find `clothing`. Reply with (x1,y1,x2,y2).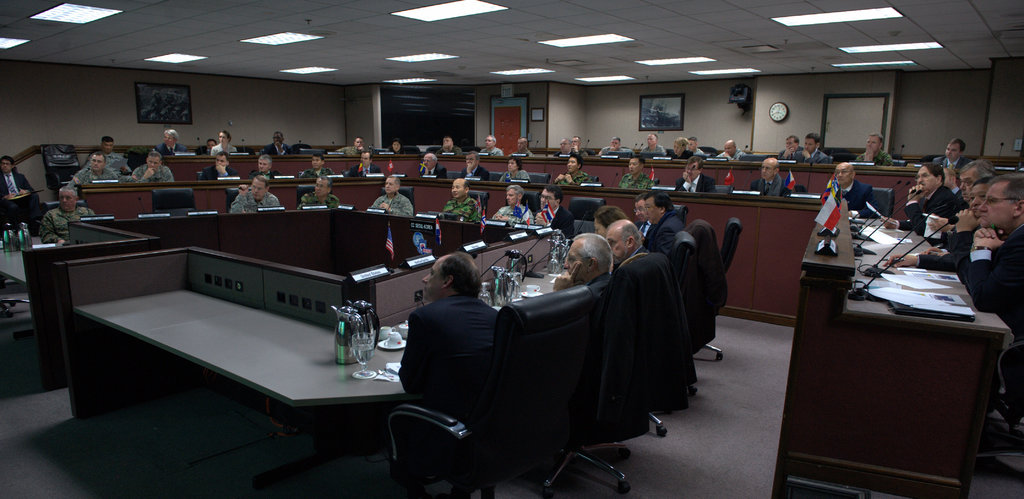
(555,146,588,158).
